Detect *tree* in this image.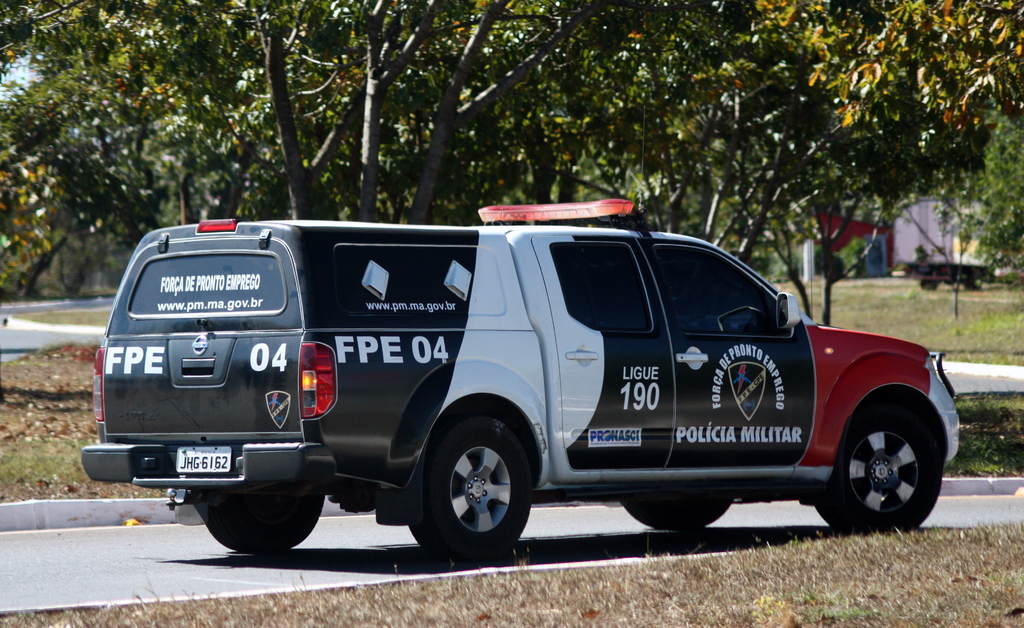
Detection: select_region(972, 101, 1023, 268).
